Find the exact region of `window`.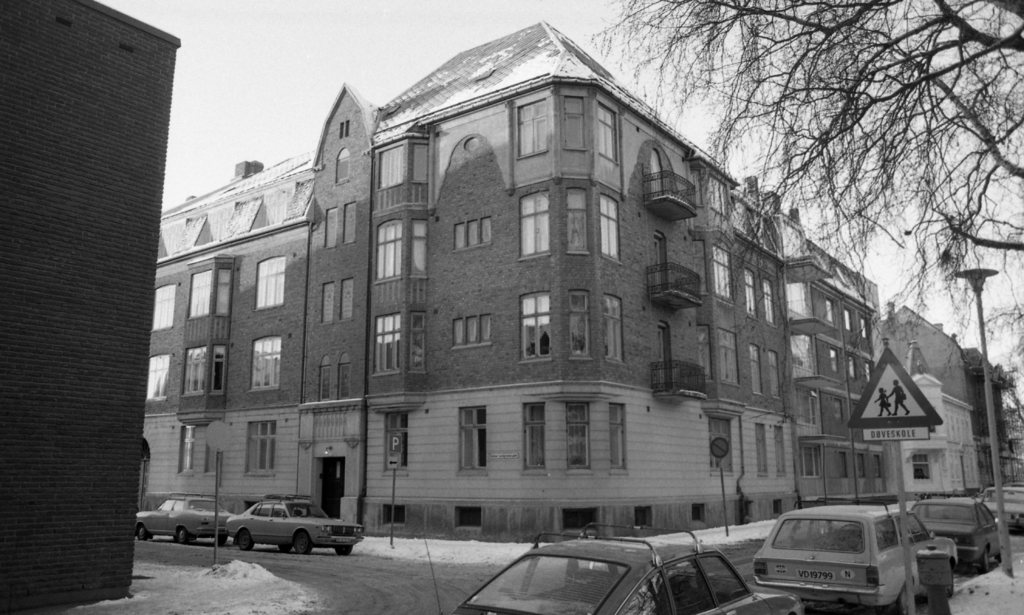
Exact region: <region>374, 129, 434, 195</region>.
